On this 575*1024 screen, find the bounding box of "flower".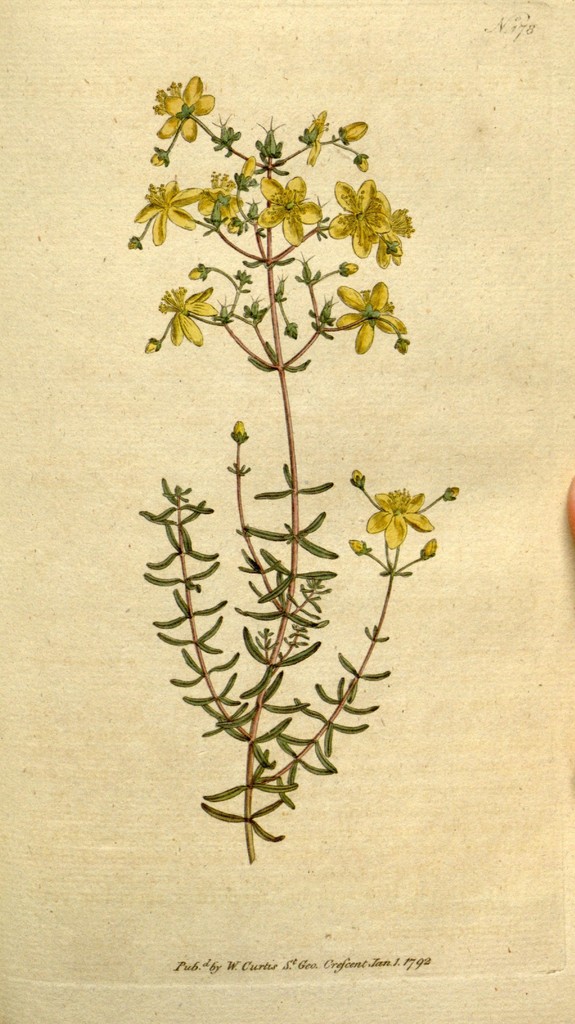
Bounding box: region(300, 106, 332, 131).
